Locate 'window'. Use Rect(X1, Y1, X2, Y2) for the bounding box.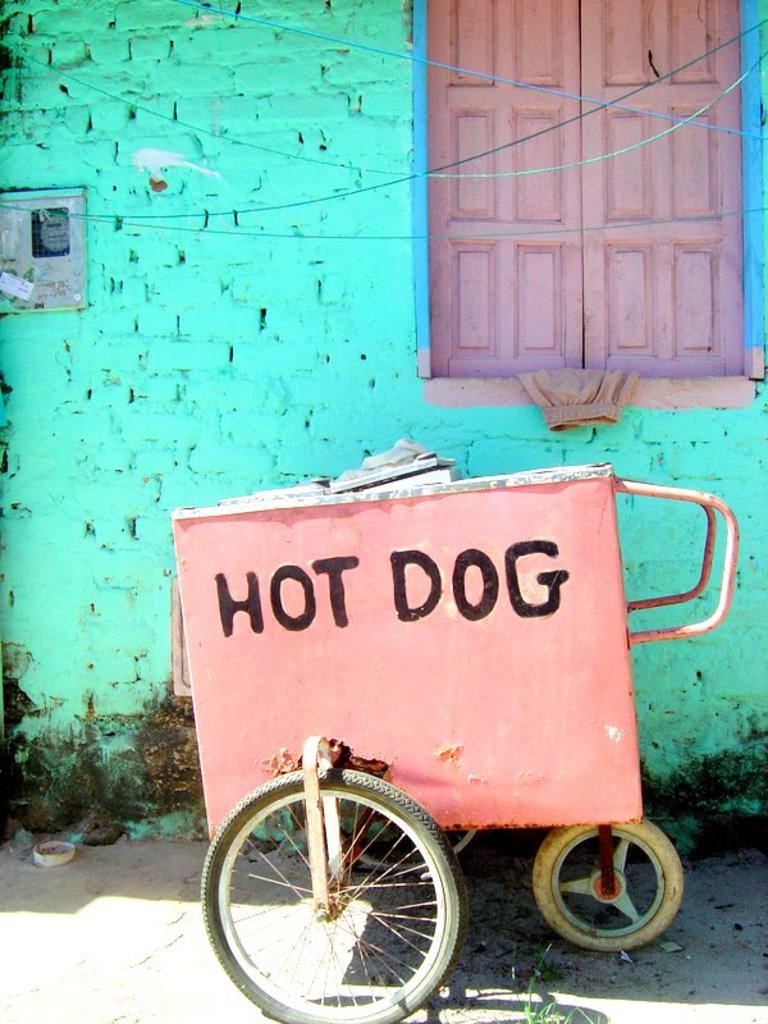
Rect(410, 0, 737, 392).
